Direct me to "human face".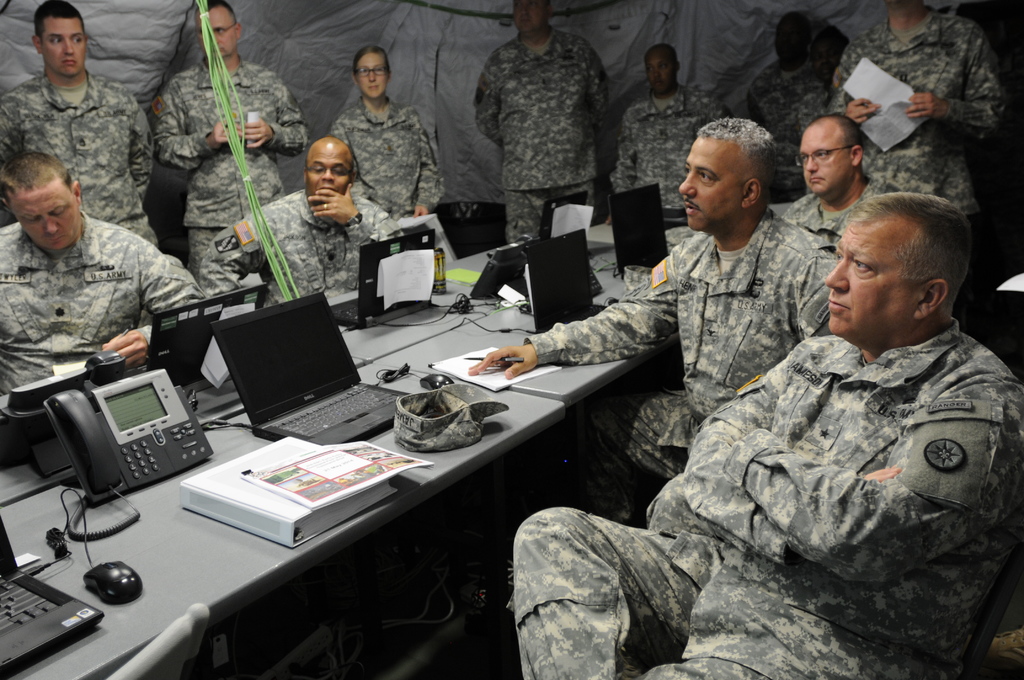
Direction: [x1=358, y1=42, x2=390, y2=101].
